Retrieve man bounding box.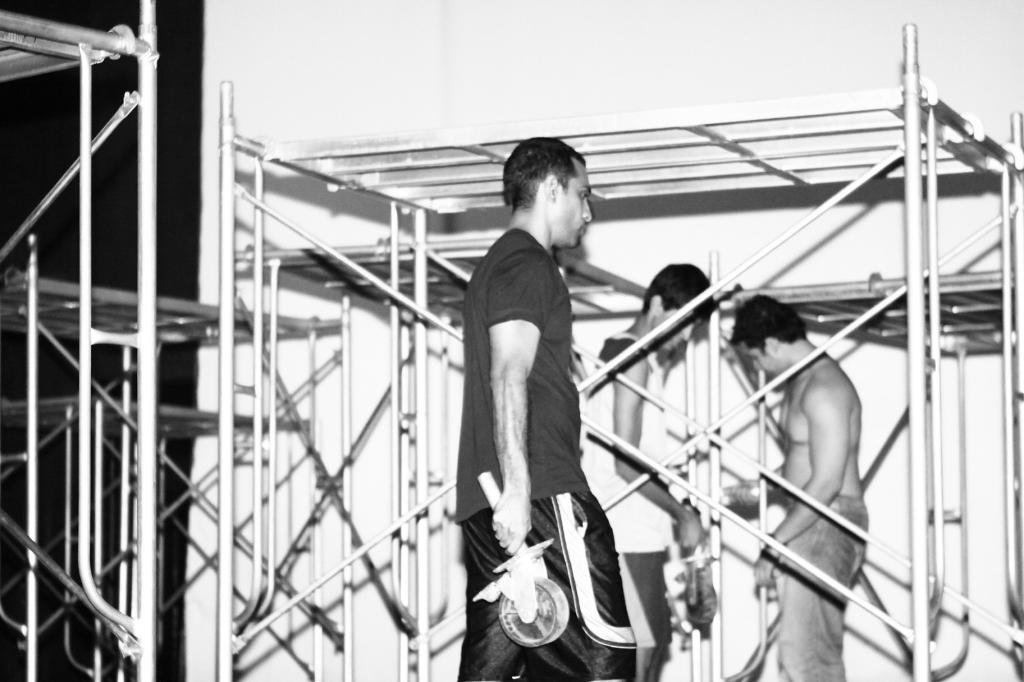
Bounding box: [x1=579, y1=253, x2=716, y2=681].
